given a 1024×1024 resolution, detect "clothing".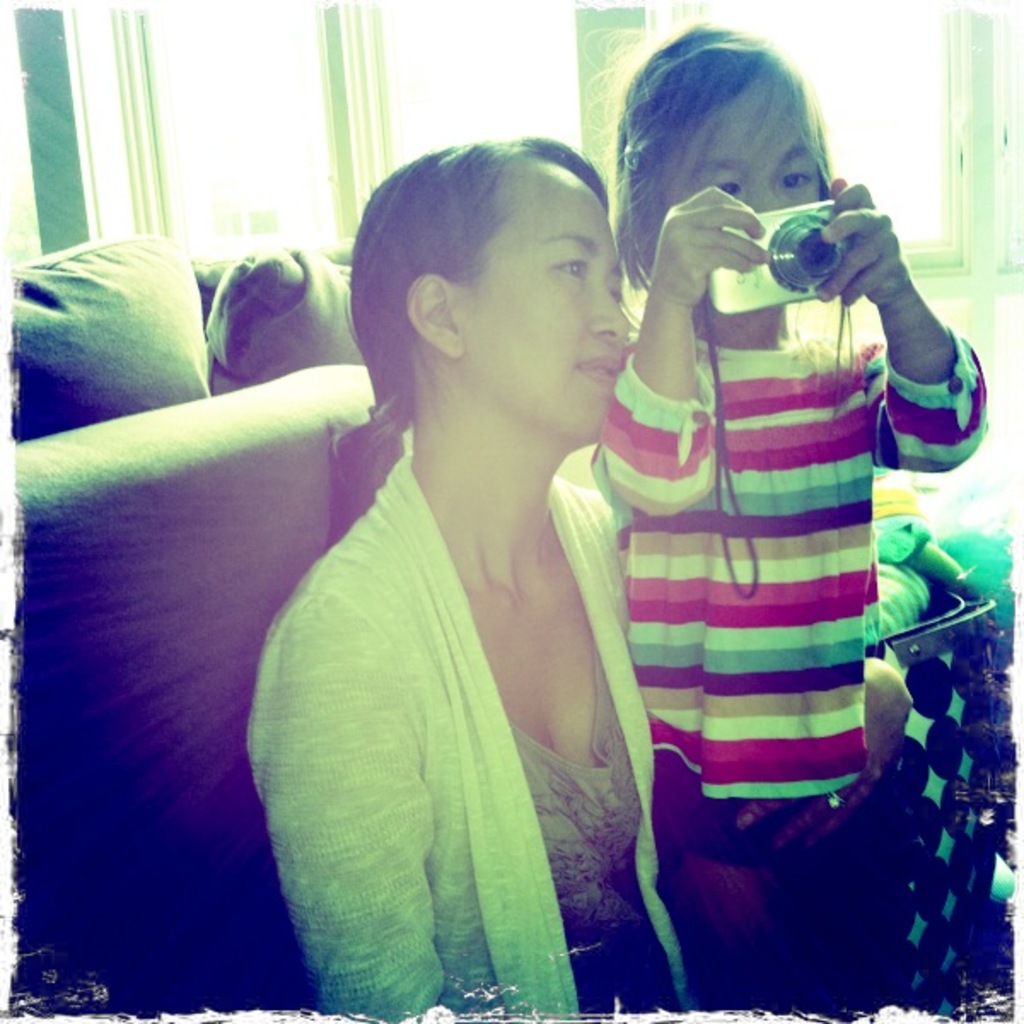
detection(271, 287, 678, 1007).
